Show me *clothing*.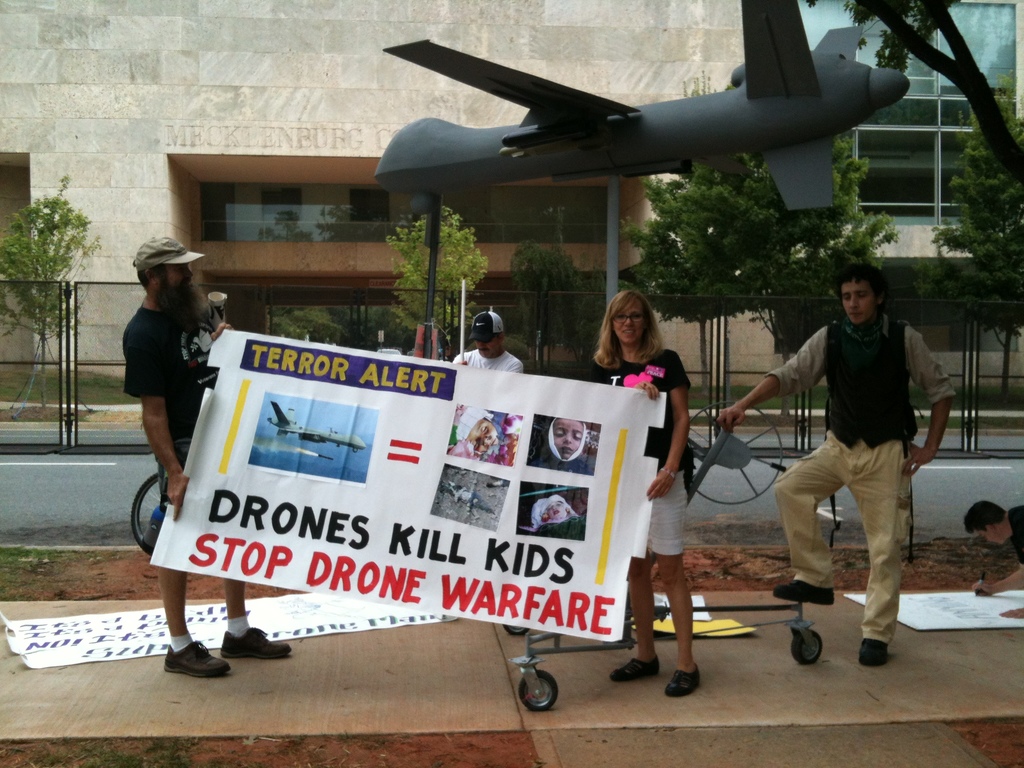
*clothing* is here: select_region(1008, 504, 1023, 564).
